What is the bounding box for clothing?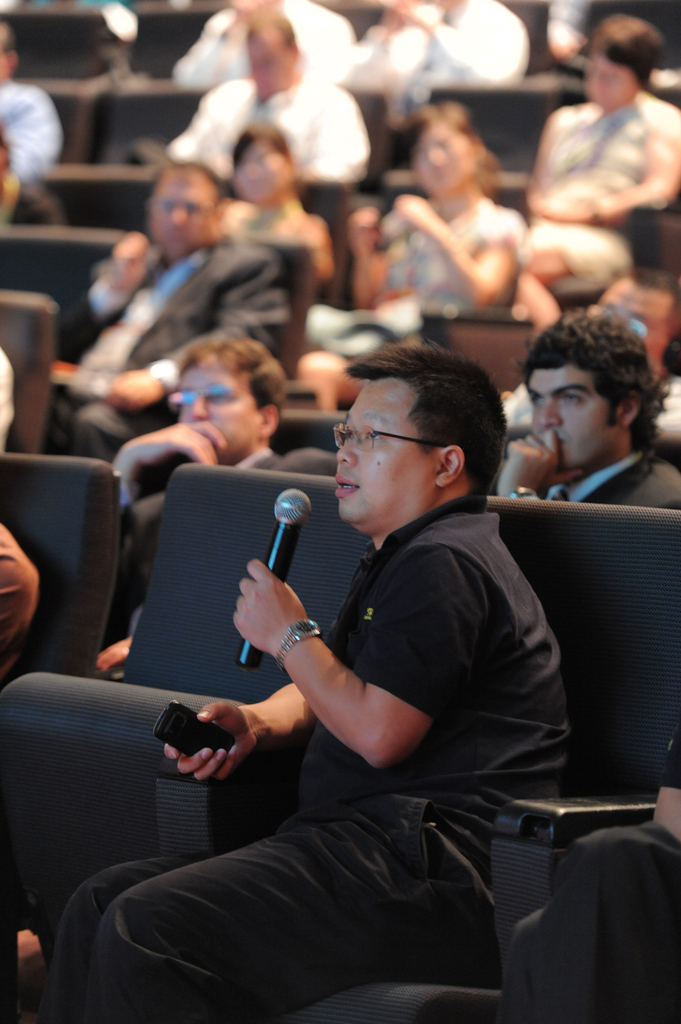
locate(219, 200, 325, 236).
